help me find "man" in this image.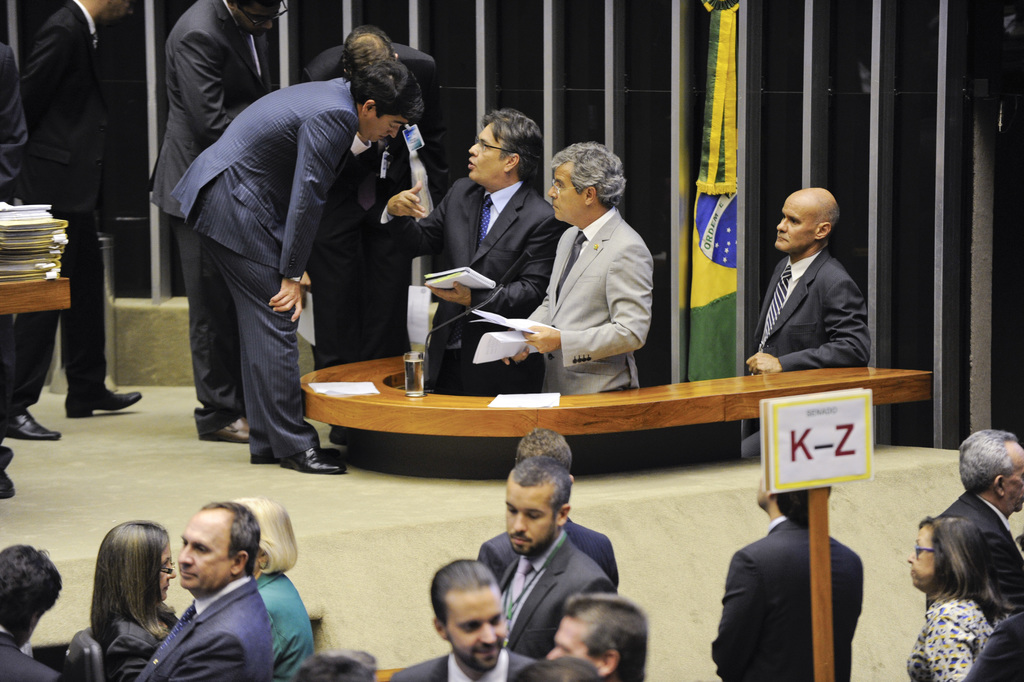
Found it: bbox(544, 588, 649, 681).
